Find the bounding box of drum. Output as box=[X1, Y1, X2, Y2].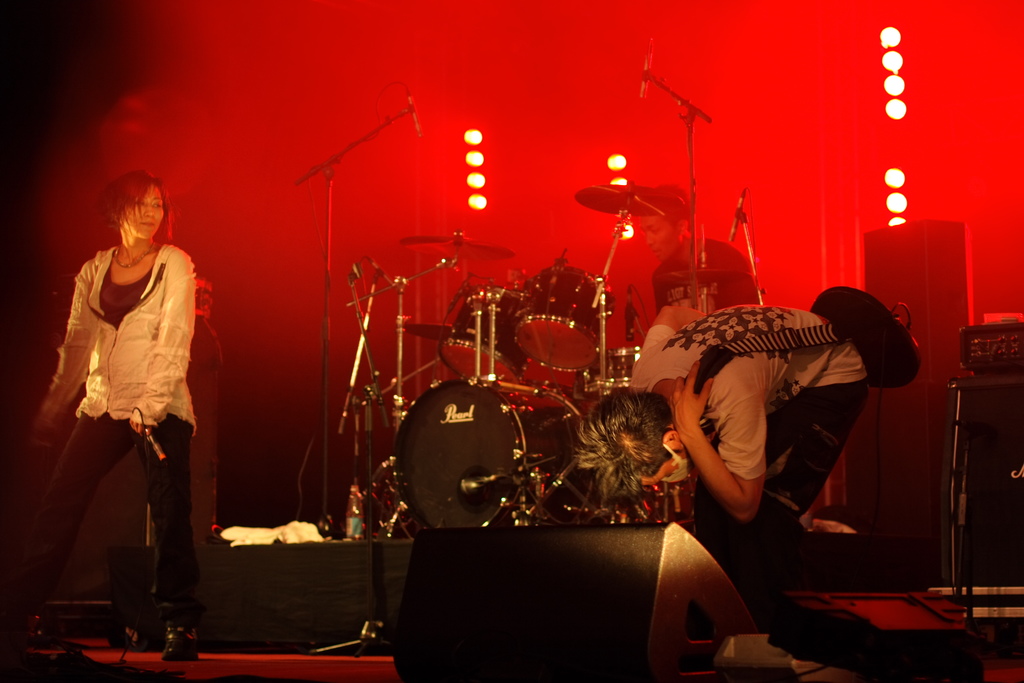
box=[599, 349, 641, 389].
